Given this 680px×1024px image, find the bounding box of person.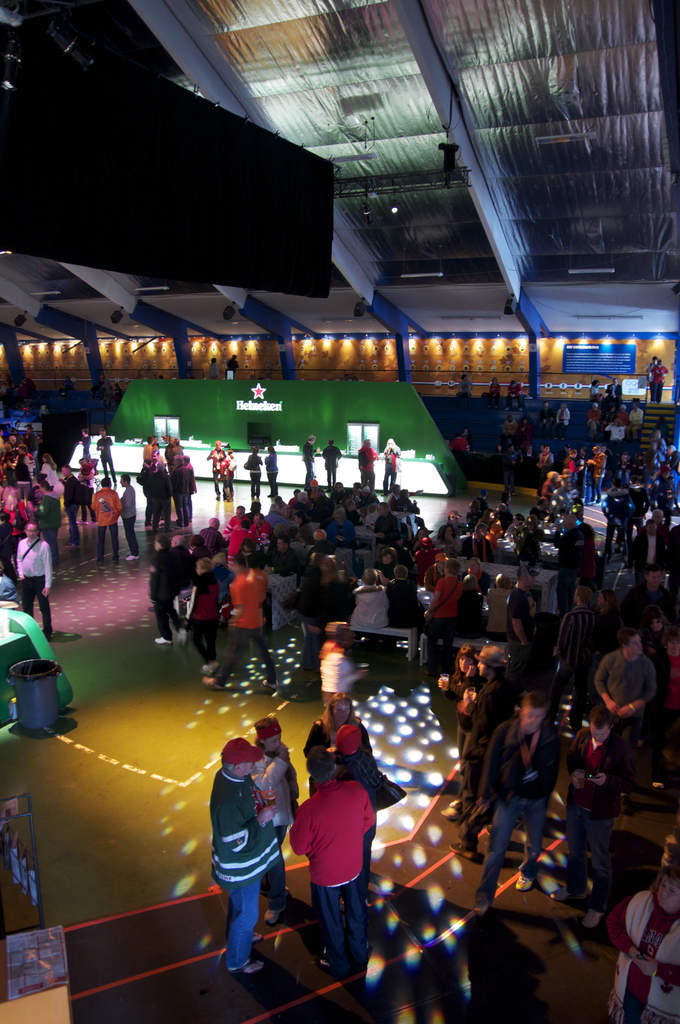
x1=360 y1=438 x2=378 y2=491.
